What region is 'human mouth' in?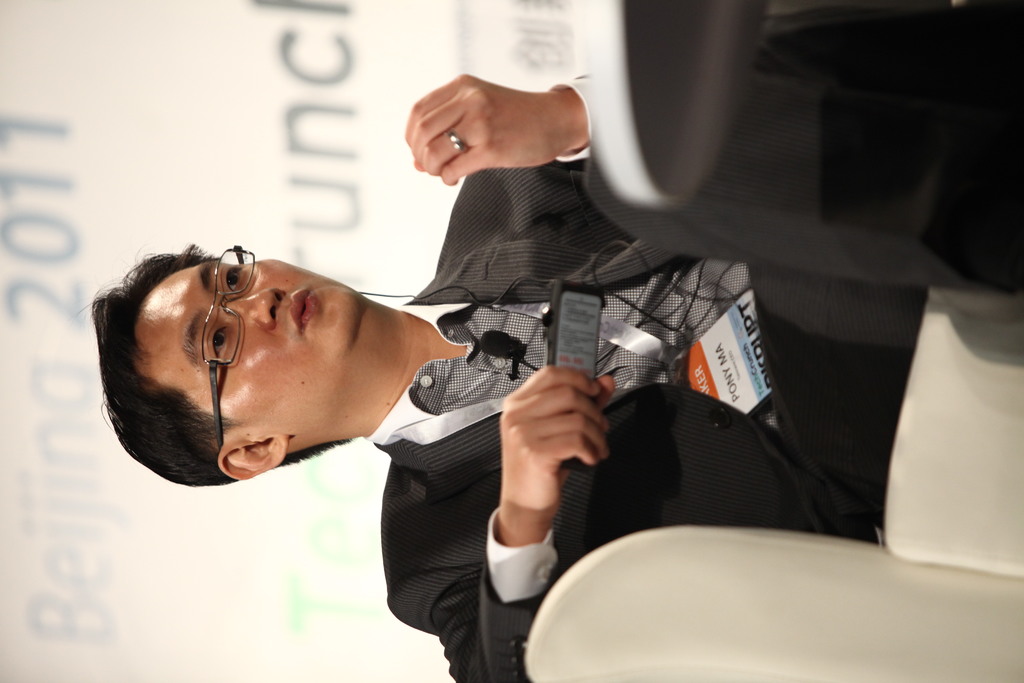
bbox=[291, 290, 317, 332].
